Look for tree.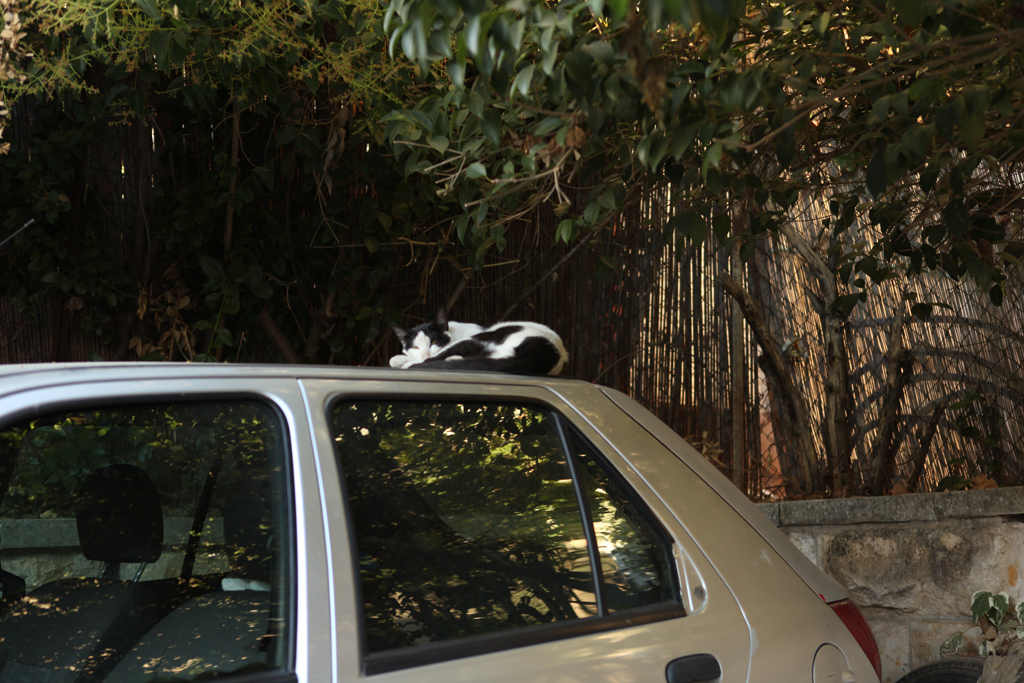
Found: {"x1": 0, "y1": 0, "x2": 268, "y2": 365}.
